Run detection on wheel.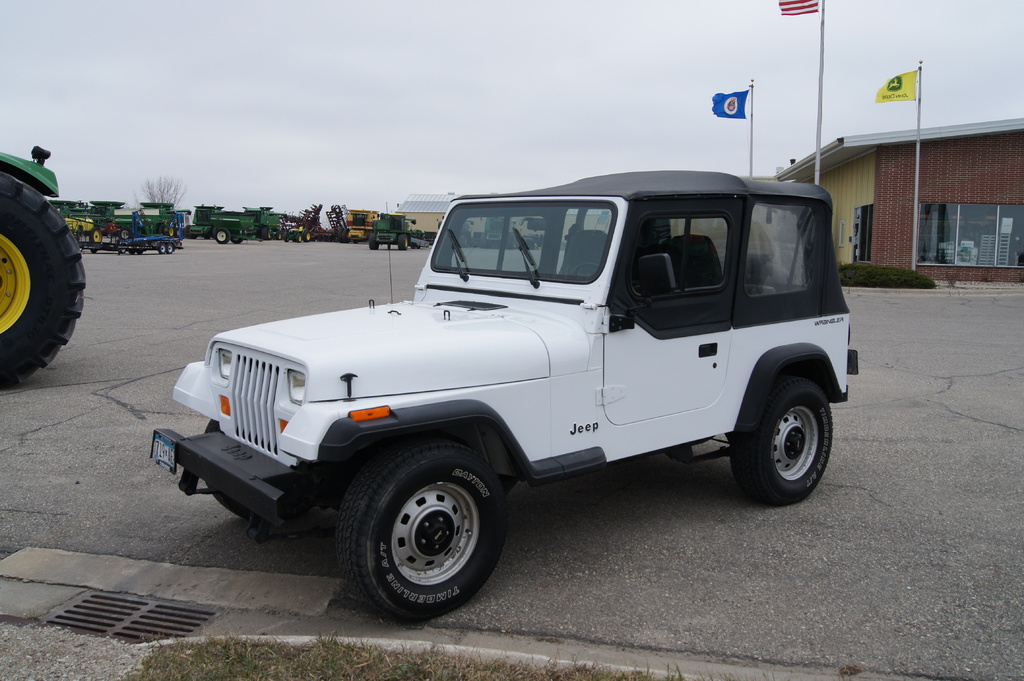
Result: left=214, top=226, right=231, bottom=244.
